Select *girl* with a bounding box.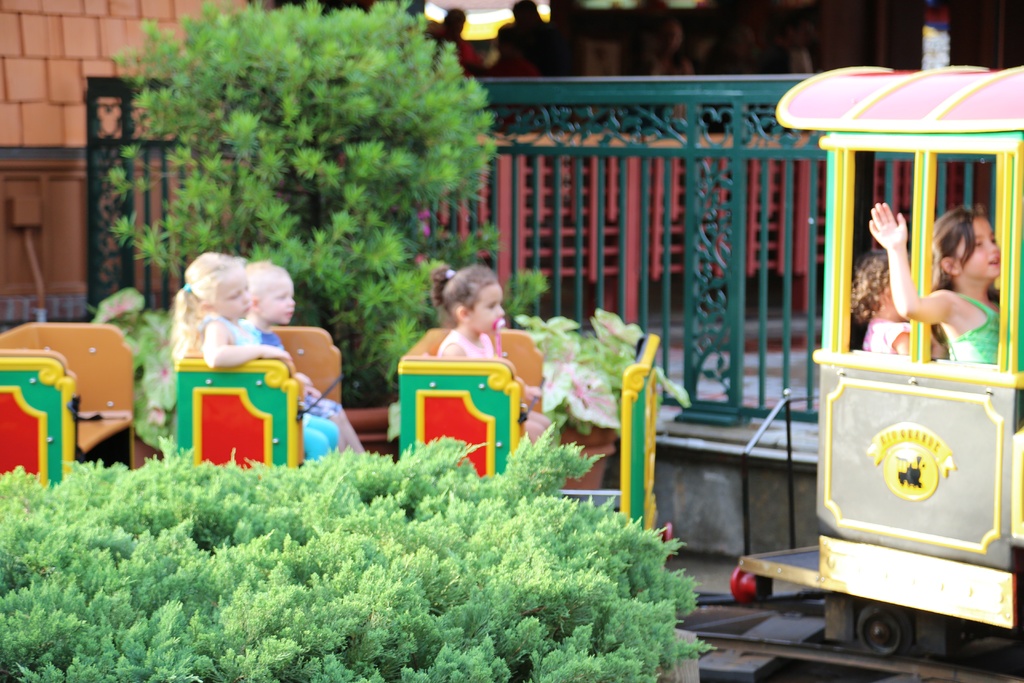
bbox(165, 251, 335, 466).
